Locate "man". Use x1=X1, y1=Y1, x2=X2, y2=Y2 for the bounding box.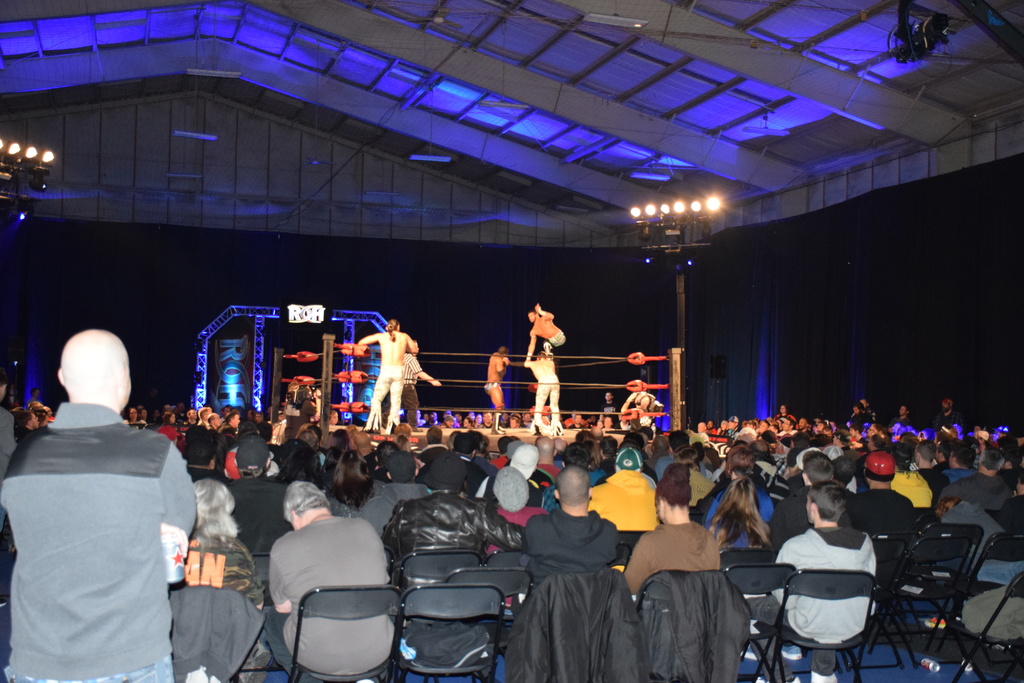
x1=847, y1=404, x2=878, y2=428.
